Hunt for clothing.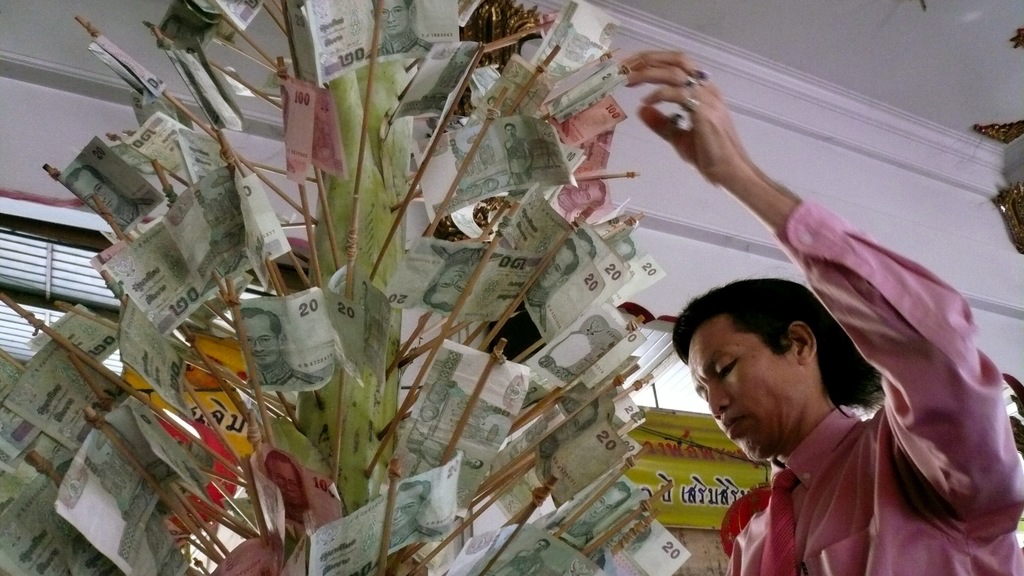
Hunted down at box=[259, 356, 326, 388].
